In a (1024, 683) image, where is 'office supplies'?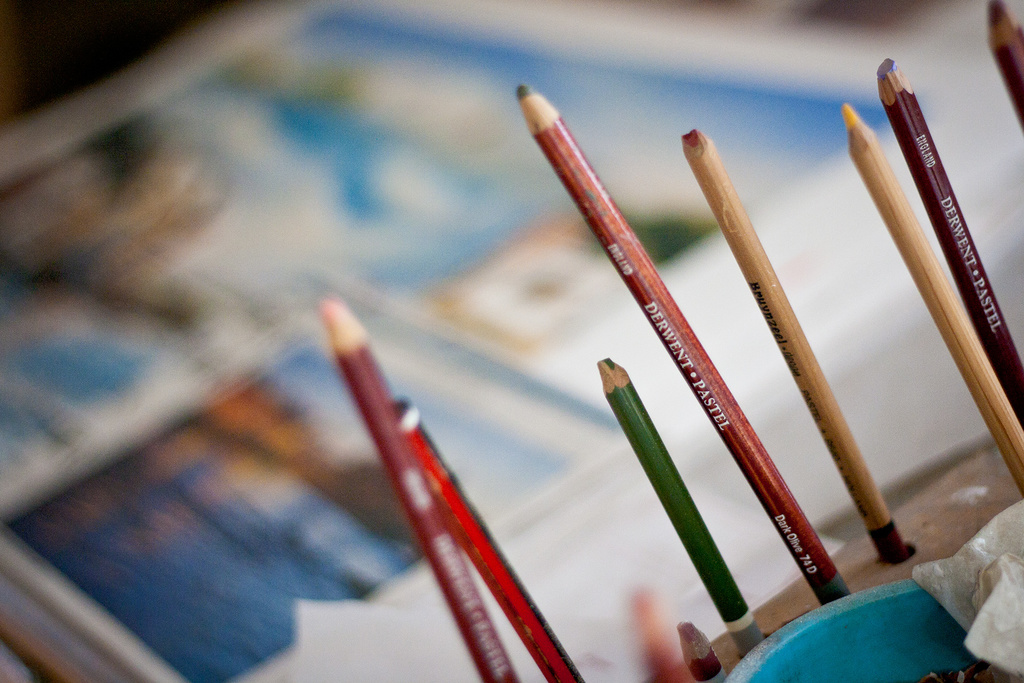
pyautogui.locateOnScreen(872, 63, 1023, 431).
